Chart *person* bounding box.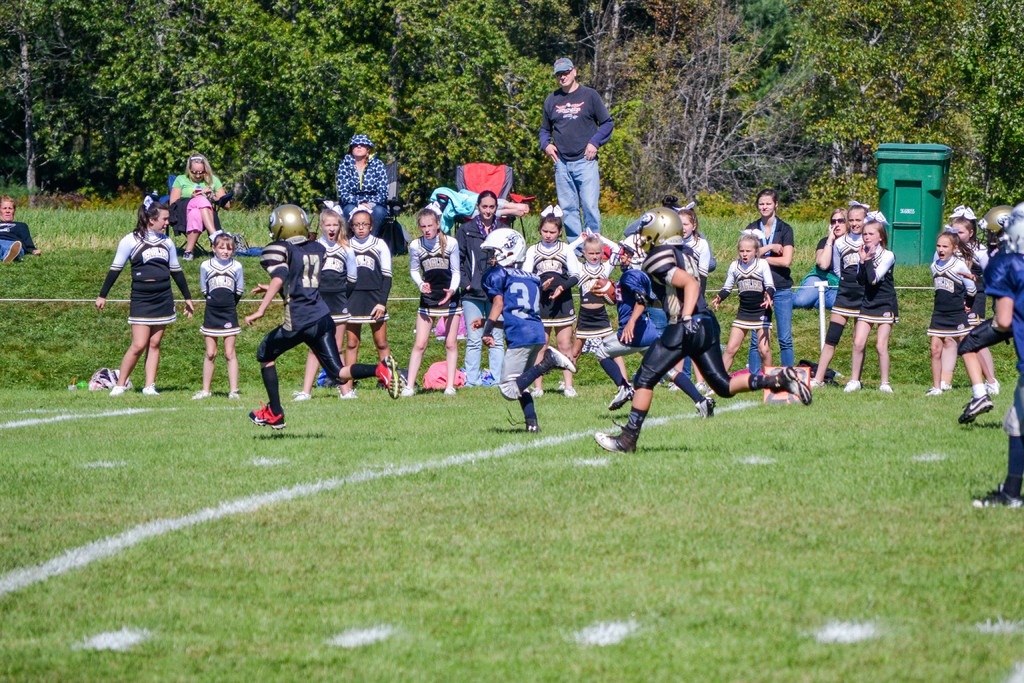
Charted: crop(0, 195, 45, 264).
